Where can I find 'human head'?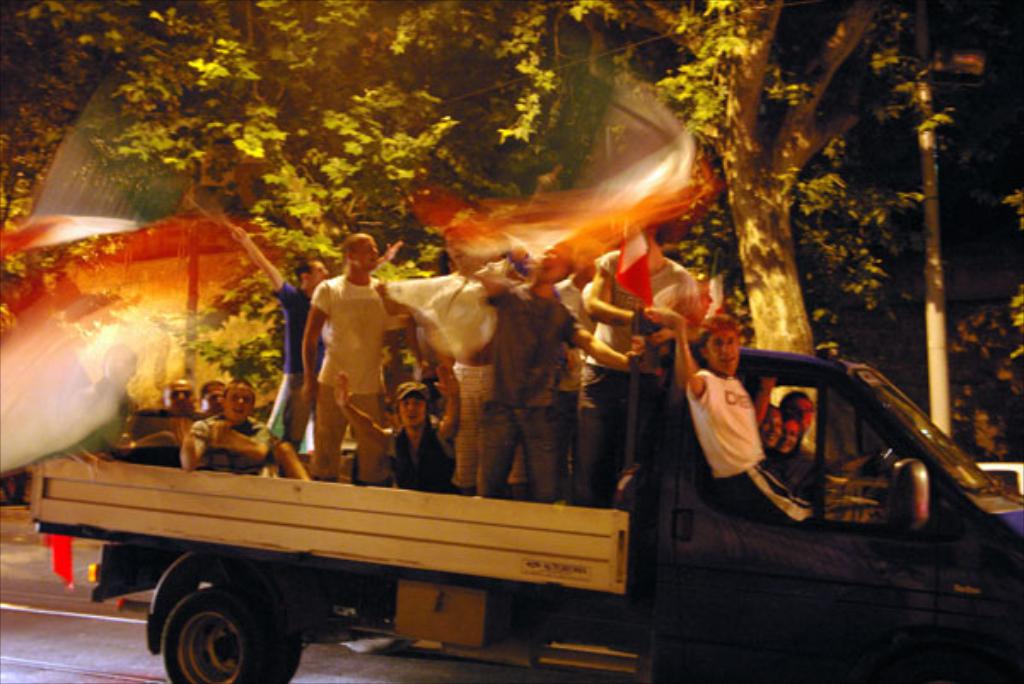
You can find it at [288, 258, 331, 293].
